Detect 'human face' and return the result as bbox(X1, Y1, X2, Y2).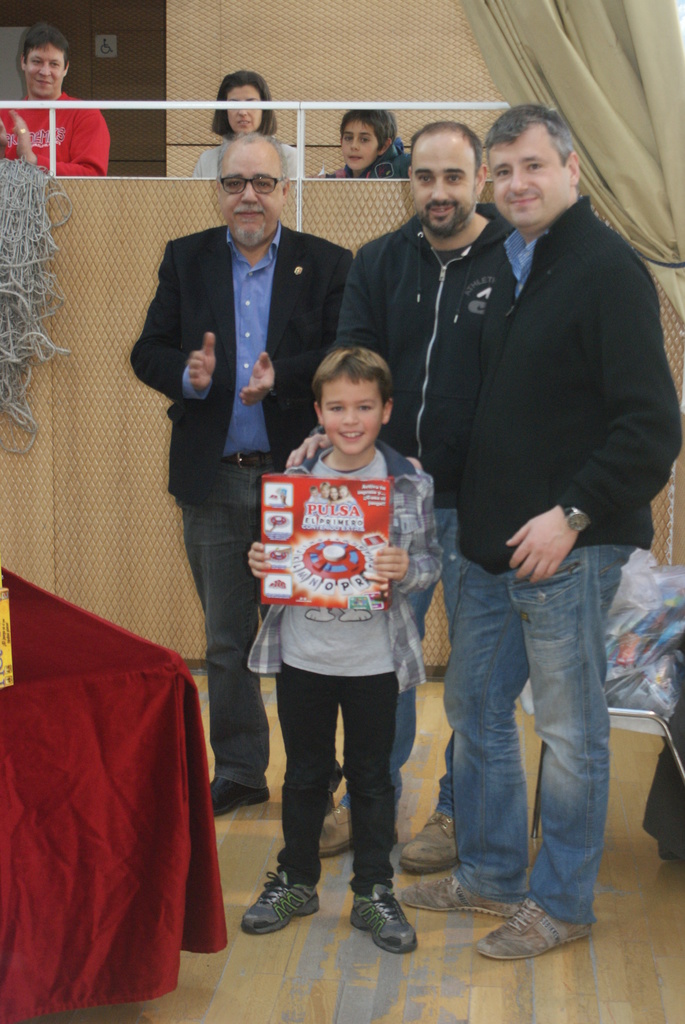
bbox(219, 152, 281, 238).
